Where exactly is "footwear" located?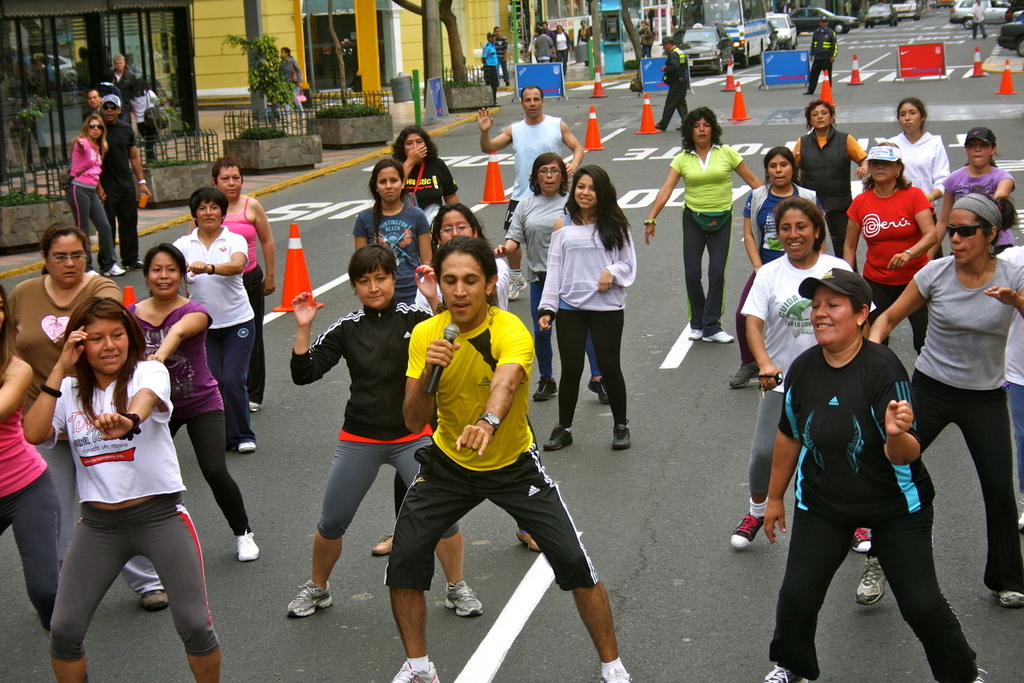
Its bounding box is {"left": 687, "top": 324, "right": 701, "bottom": 339}.
